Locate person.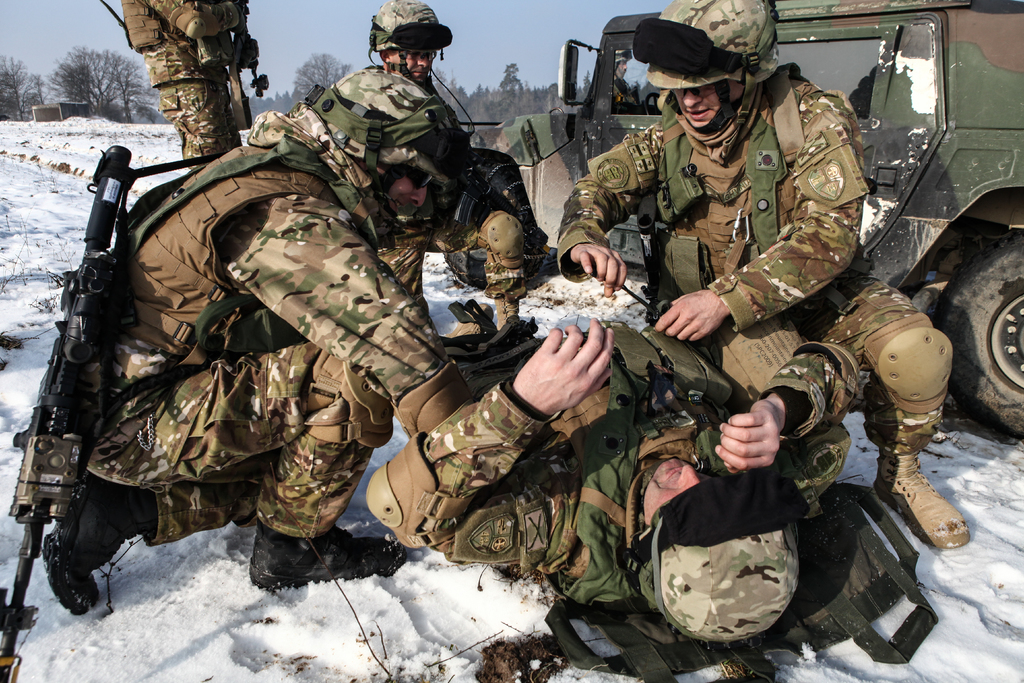
Bounding box: (42,65,479,614).
